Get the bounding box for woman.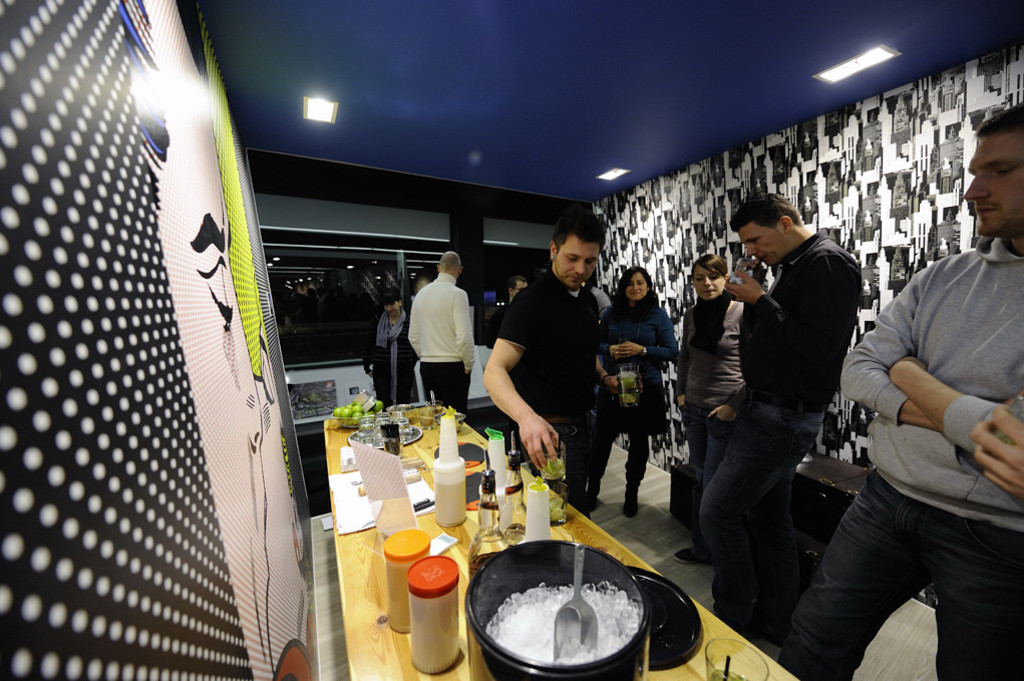
<bbox>599, 272, 686, 534</bbox>.
